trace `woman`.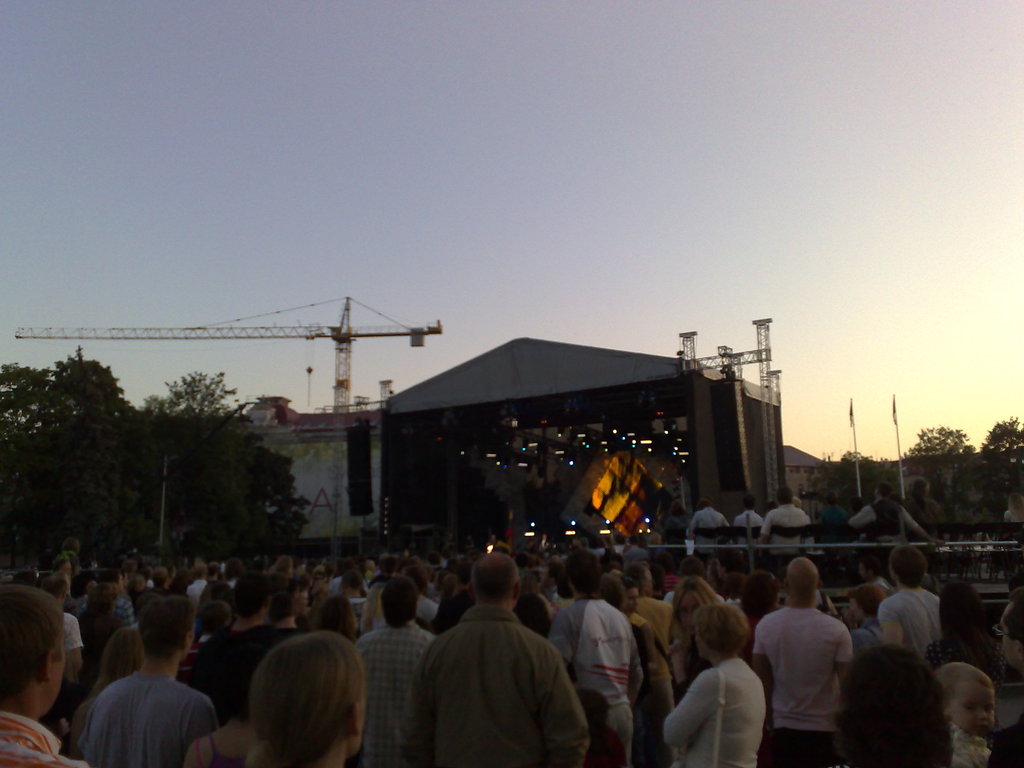
Traced to bbox=(928, 584, 1009, 683).
